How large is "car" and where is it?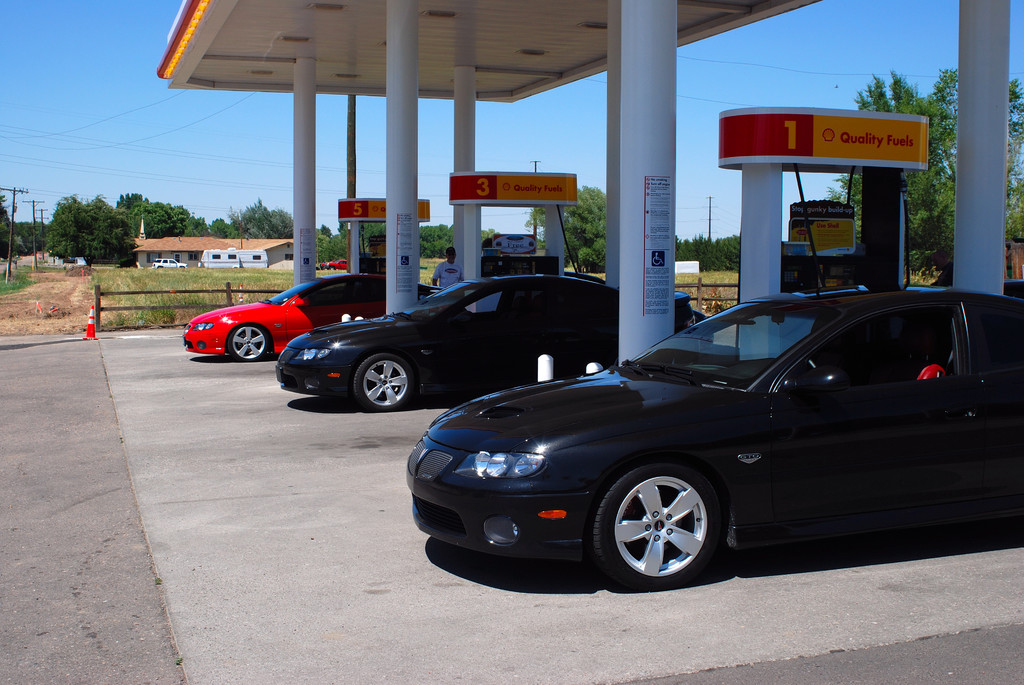
Bounding box: (left=183, top=269, right=469, bottom=366).
